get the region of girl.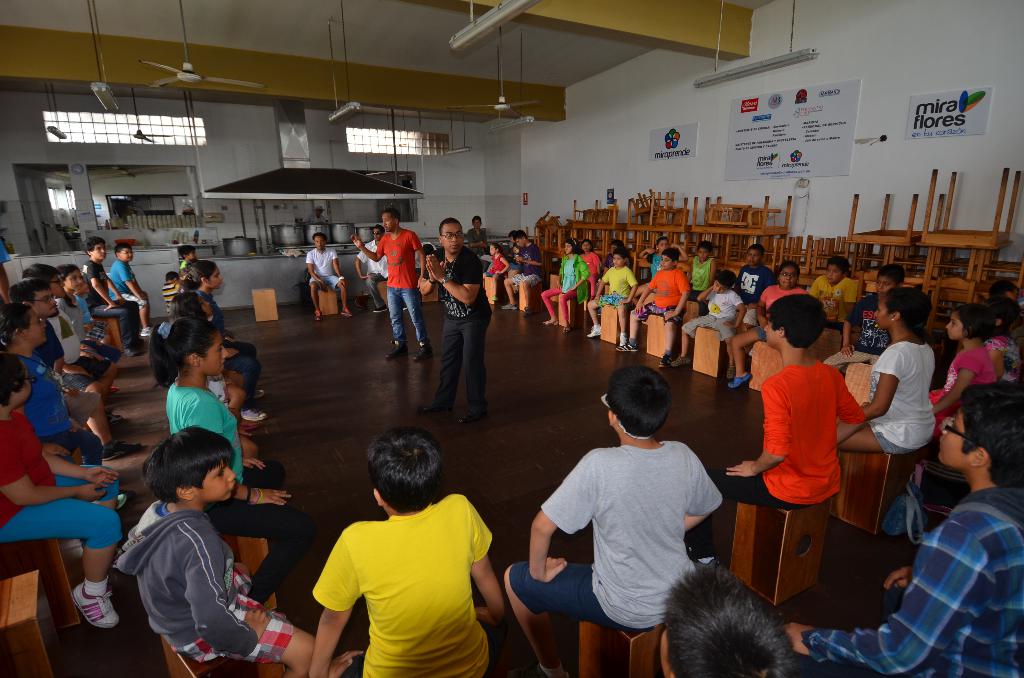
[177,257,275,424].
